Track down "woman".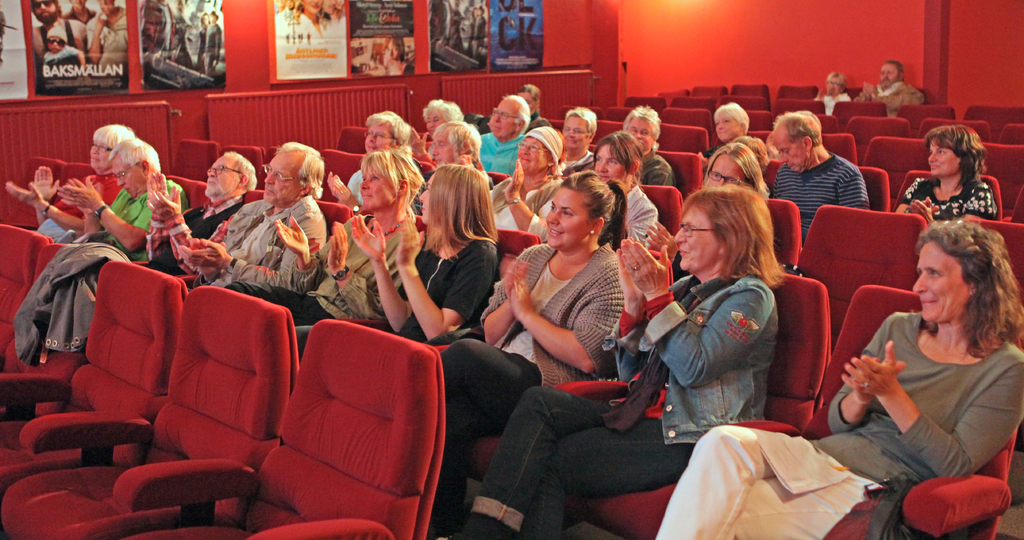
Tracked to [left=346, top=165, right=505, bottom=348].
